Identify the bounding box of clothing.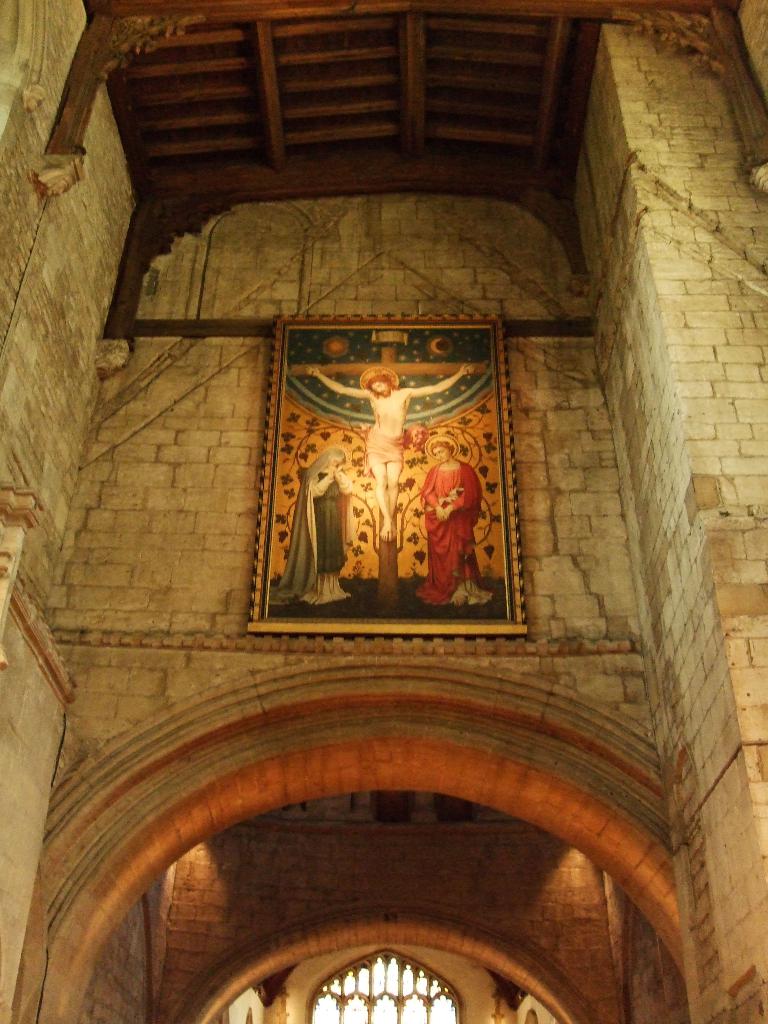
[369,386,406,470].
